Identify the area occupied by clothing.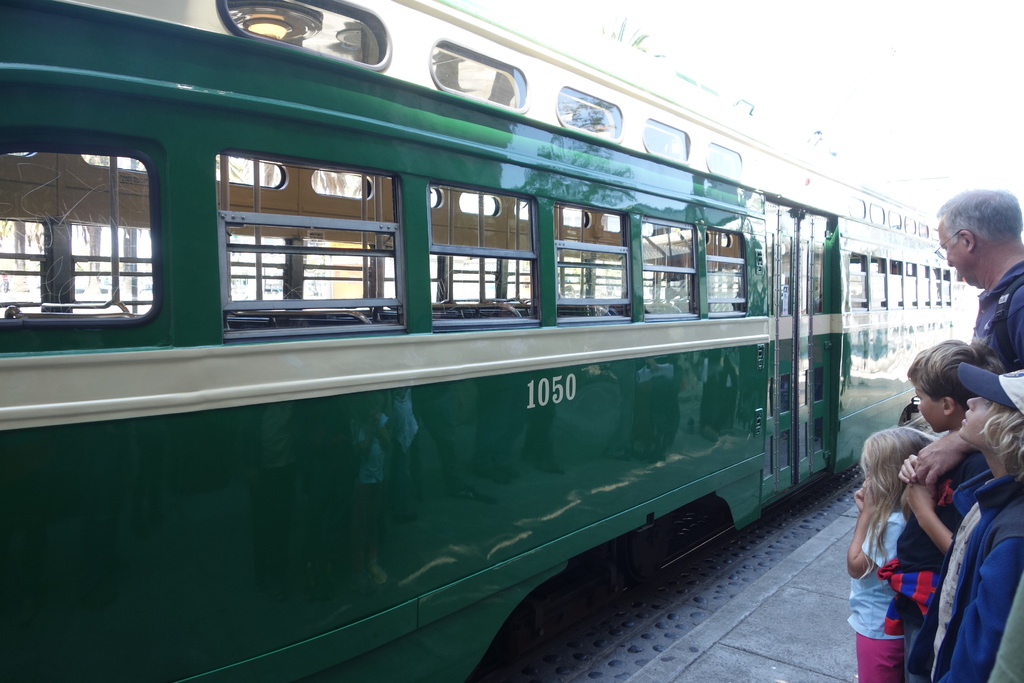
Area: 842:497:927:682.
